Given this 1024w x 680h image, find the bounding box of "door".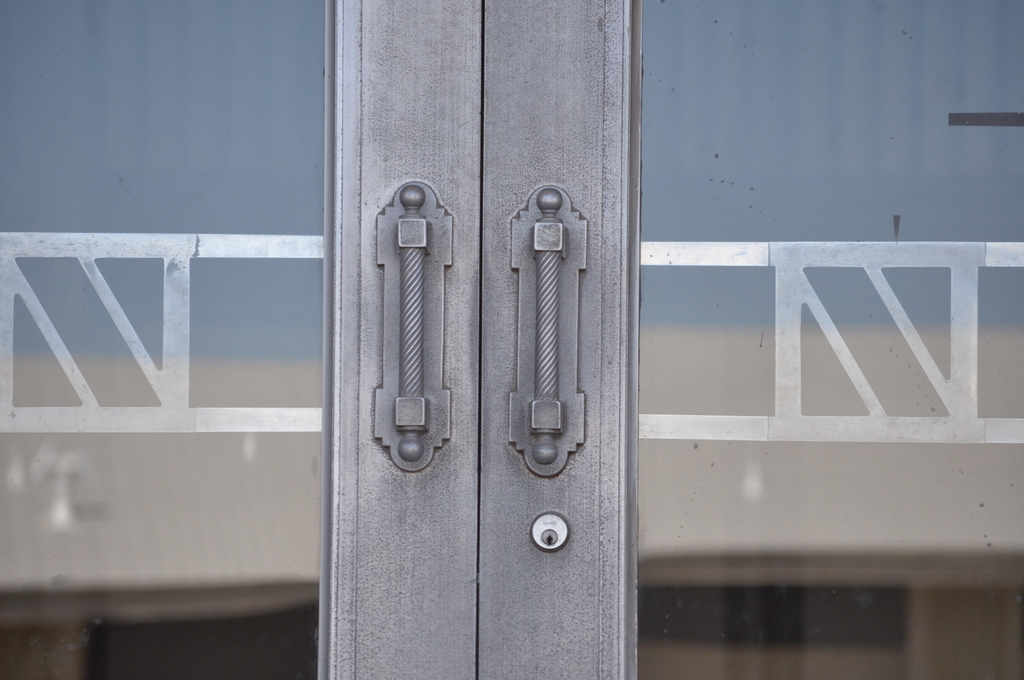
pyautogui.locateOnScreen(0, 1, 1020, 679).
